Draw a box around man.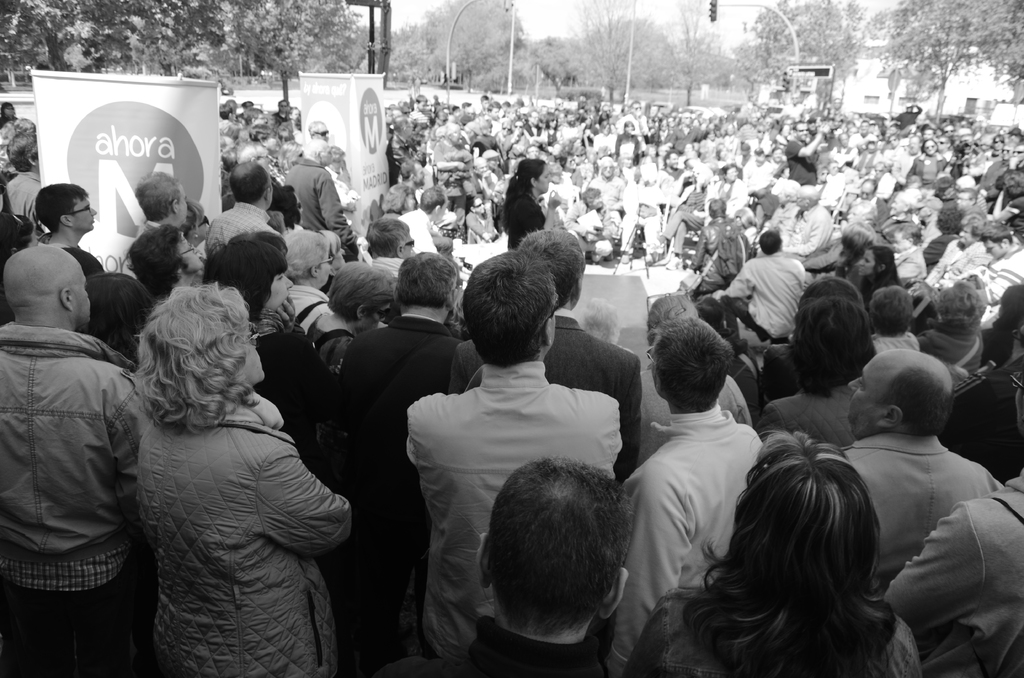
451/228/644/467.
